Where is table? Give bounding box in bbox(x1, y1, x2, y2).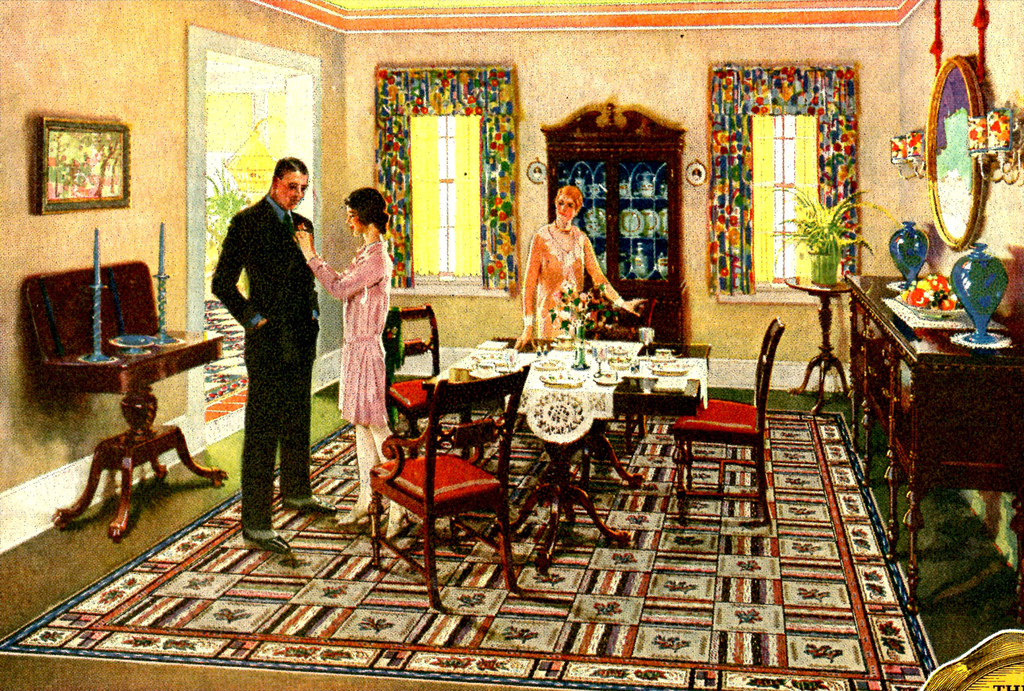
bbox(841, 273, 1023, 616).
